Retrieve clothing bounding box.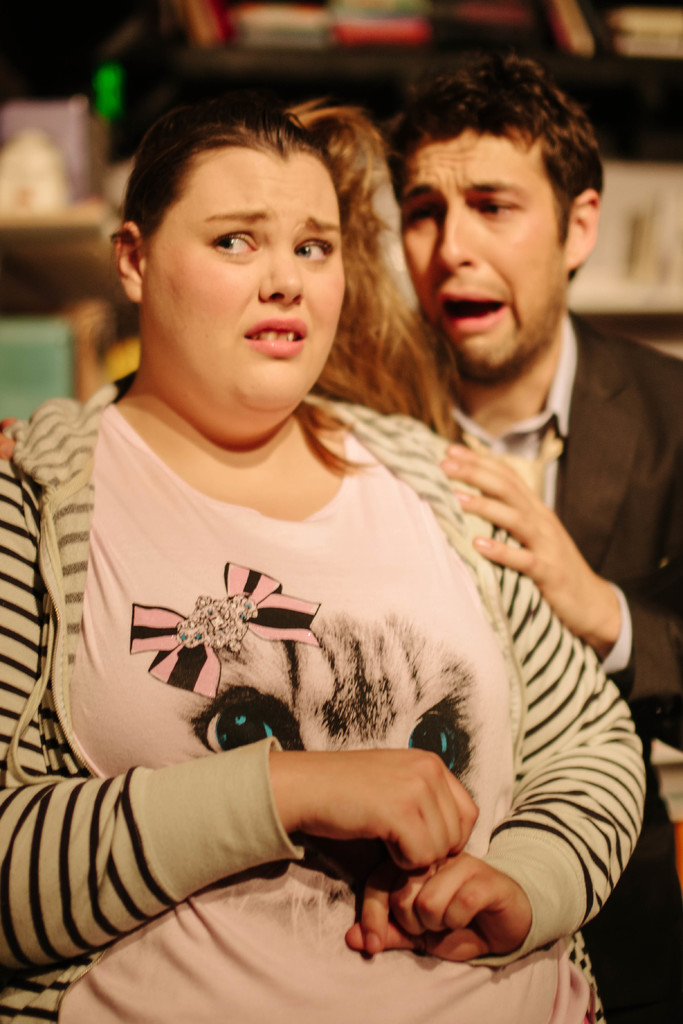
Bounding box: locate(411, 303, 682, 1022).
